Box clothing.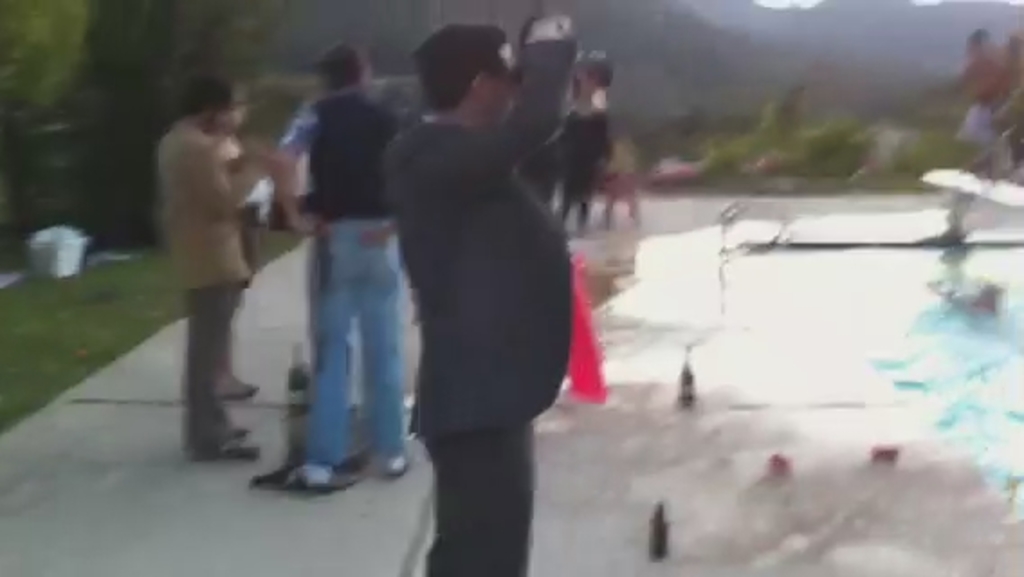
detection(375, 4, 584, 575).
